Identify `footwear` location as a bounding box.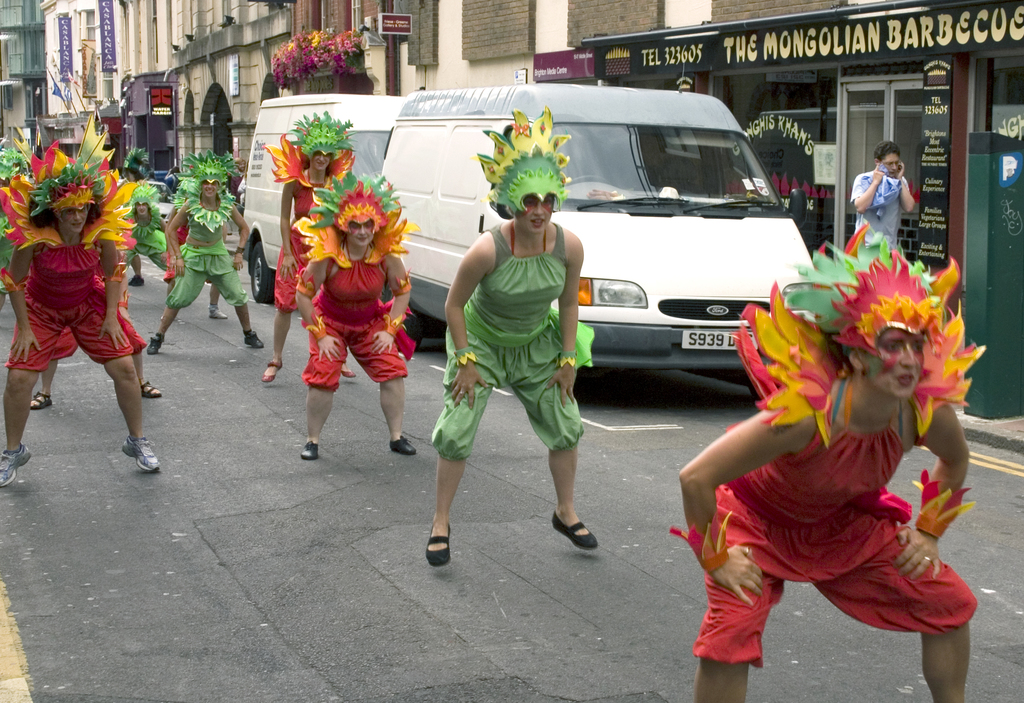
(425,526,449,565).
